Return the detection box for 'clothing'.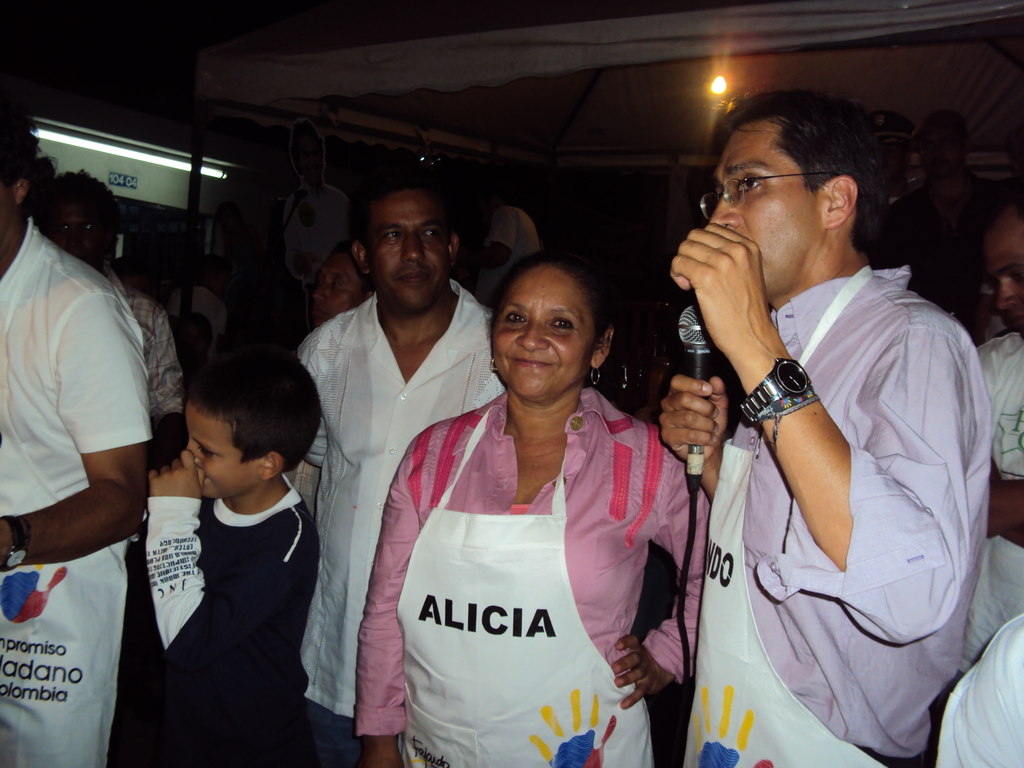
(476, 206, 541, 299).
